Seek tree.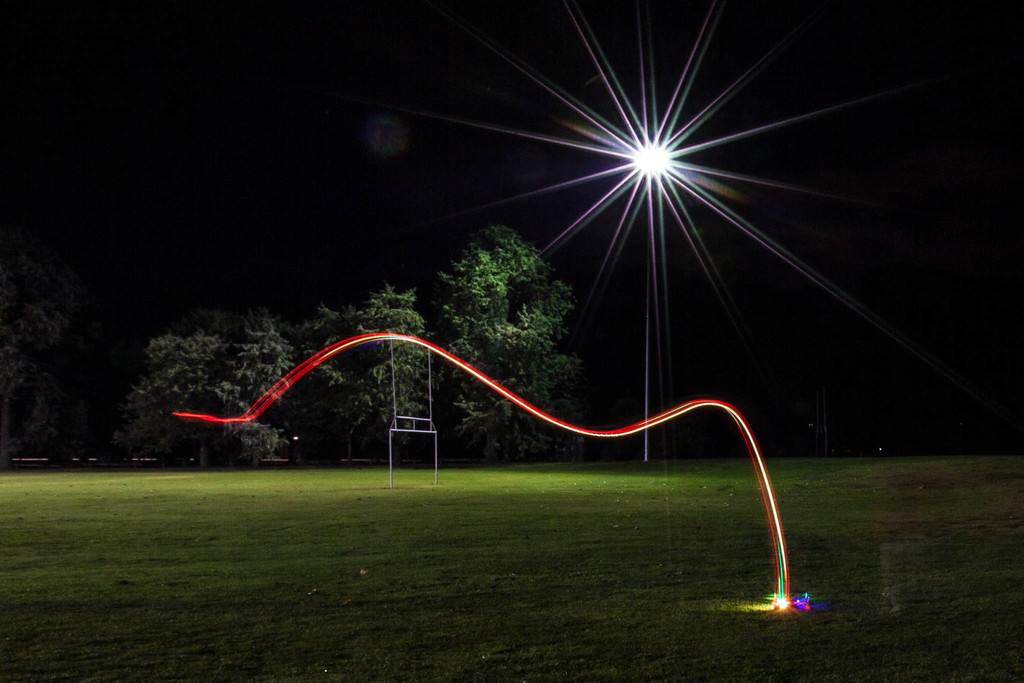
436 219 588 462.
